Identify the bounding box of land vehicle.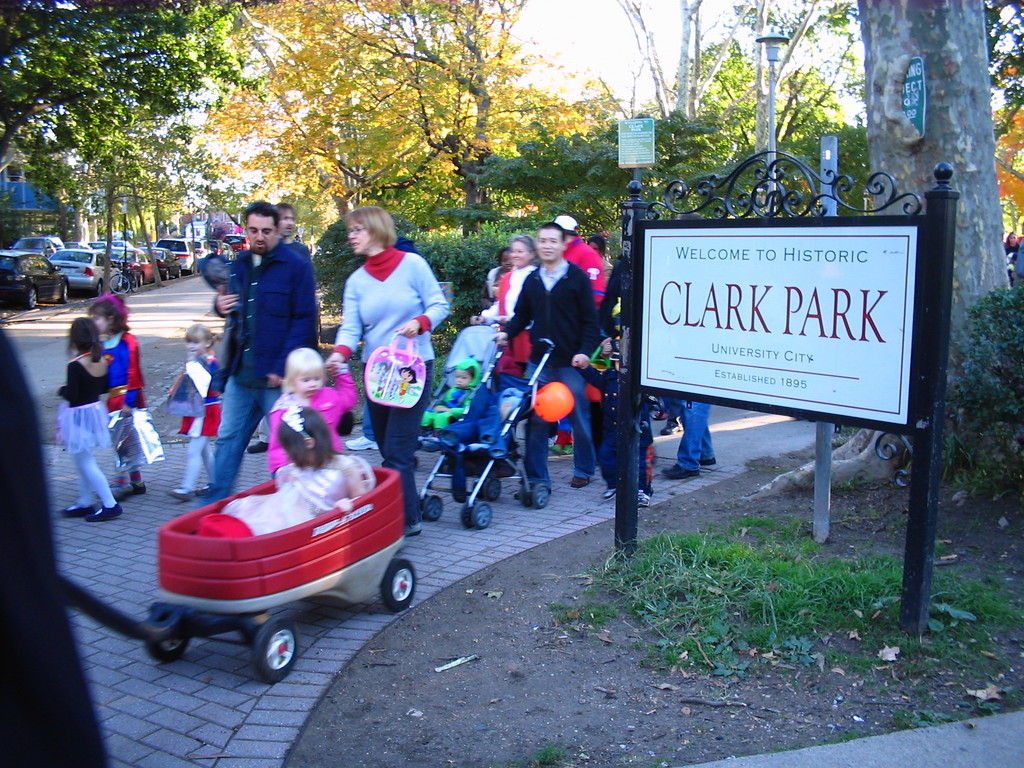
(left=140, top=246, right=183, bottom=282).
